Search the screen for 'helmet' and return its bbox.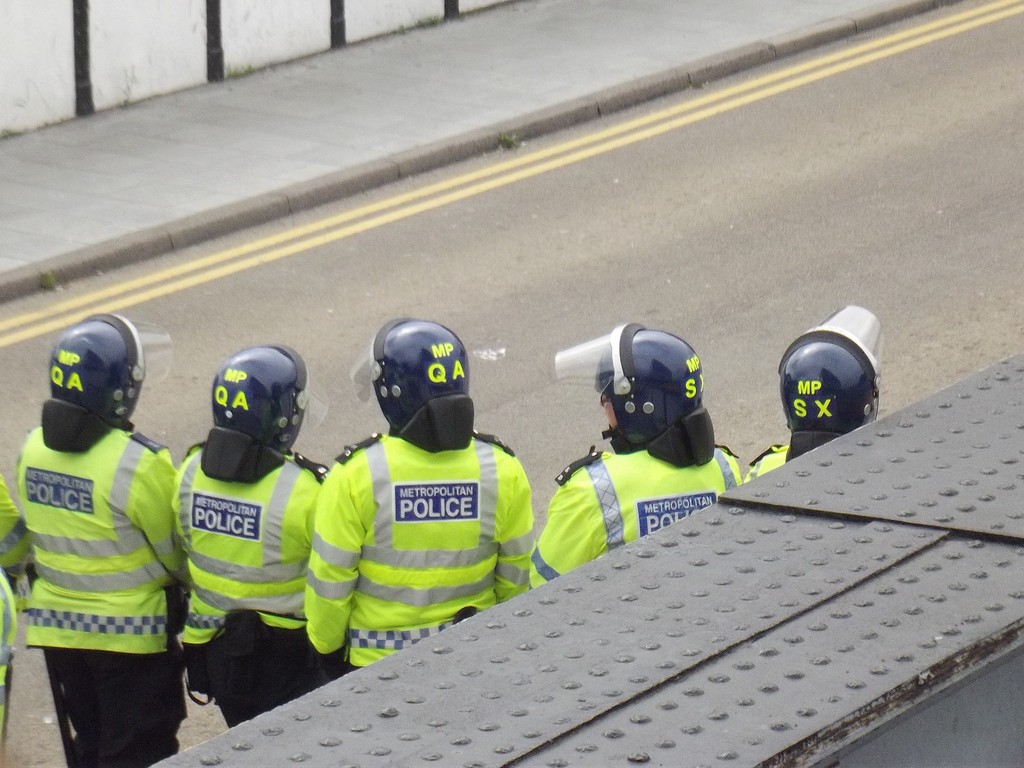
Found: Rect(37, 311, 172, 451).
